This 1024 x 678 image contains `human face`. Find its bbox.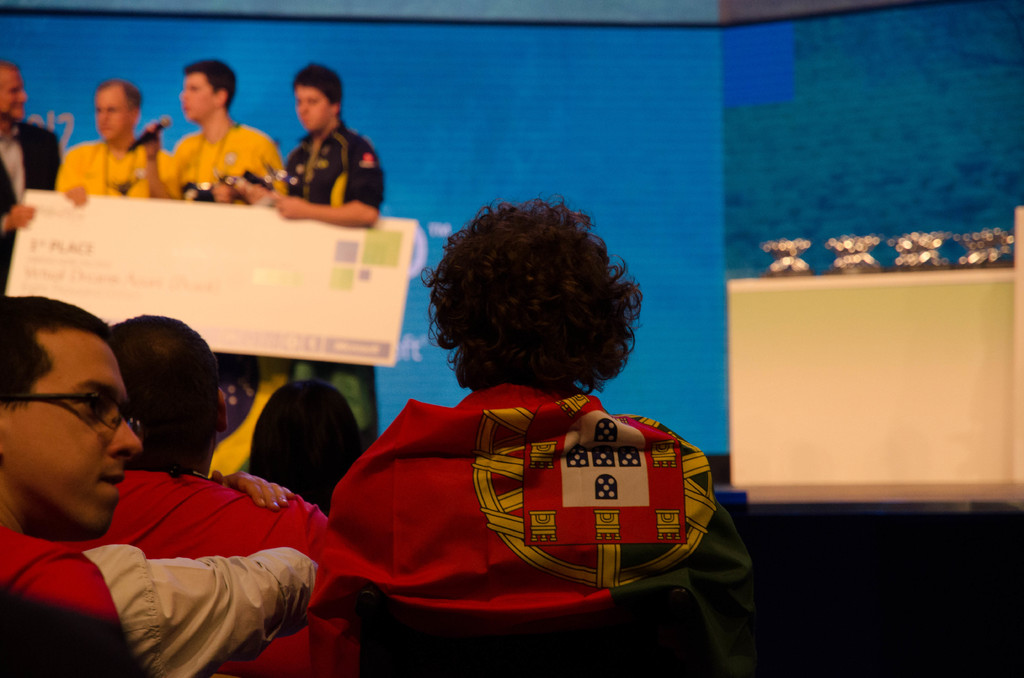
(x1=0, y1=65, x2=29, y2=119).
